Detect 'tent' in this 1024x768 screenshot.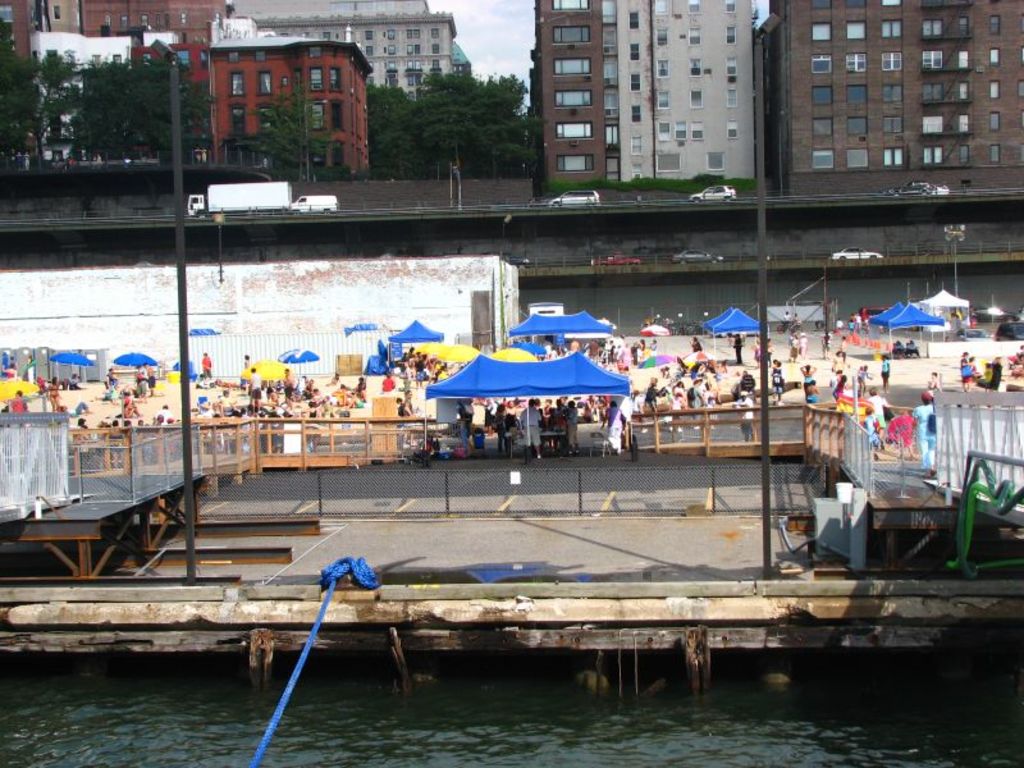
Detection: 351,314,367,335.
